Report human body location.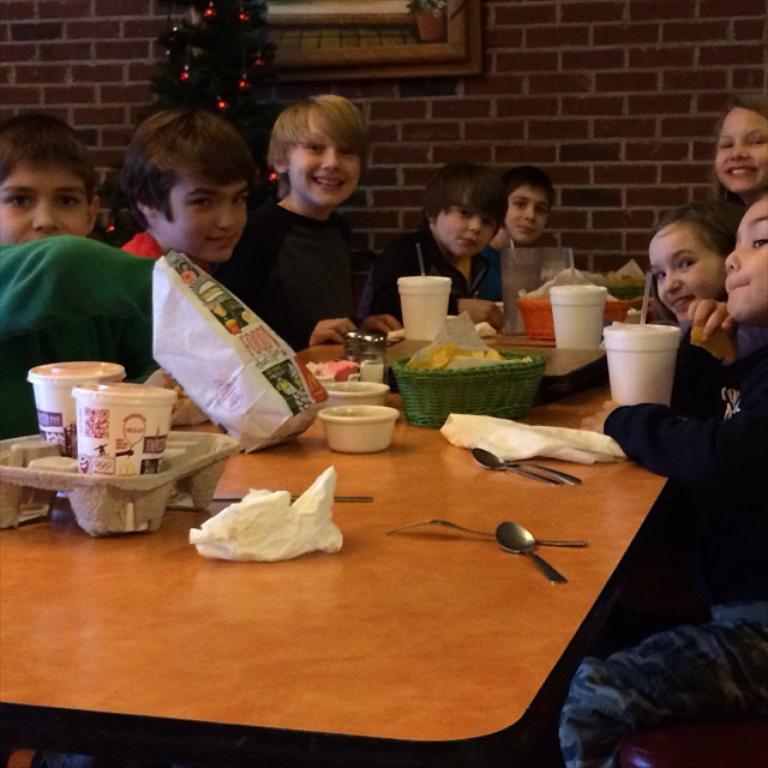
Report: 124,226,154,258.
